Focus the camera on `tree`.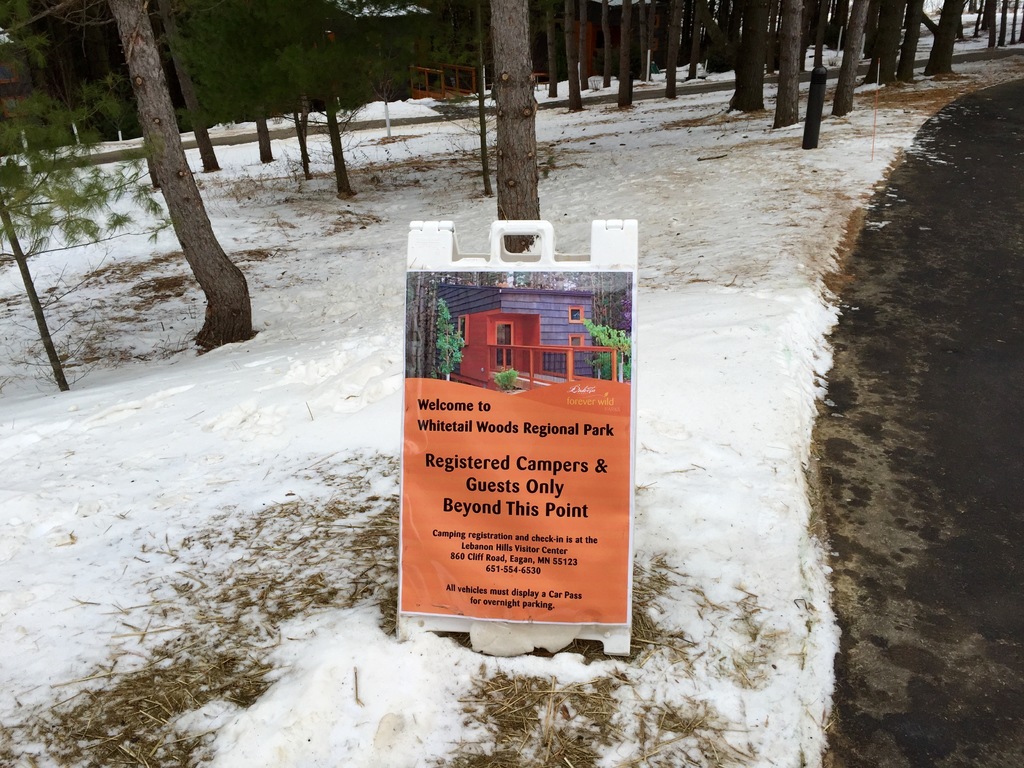
Focus region: rect(802, 0, 848, 100).
